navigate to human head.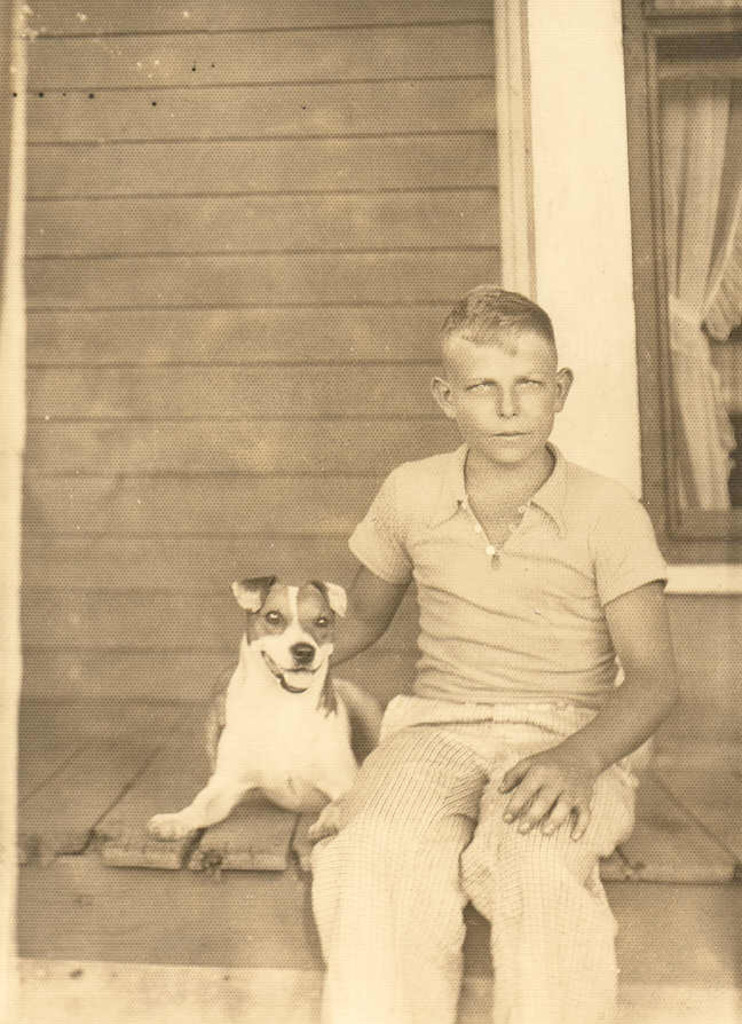
Navigation target: bbox=(432, 278, 591, 456).
